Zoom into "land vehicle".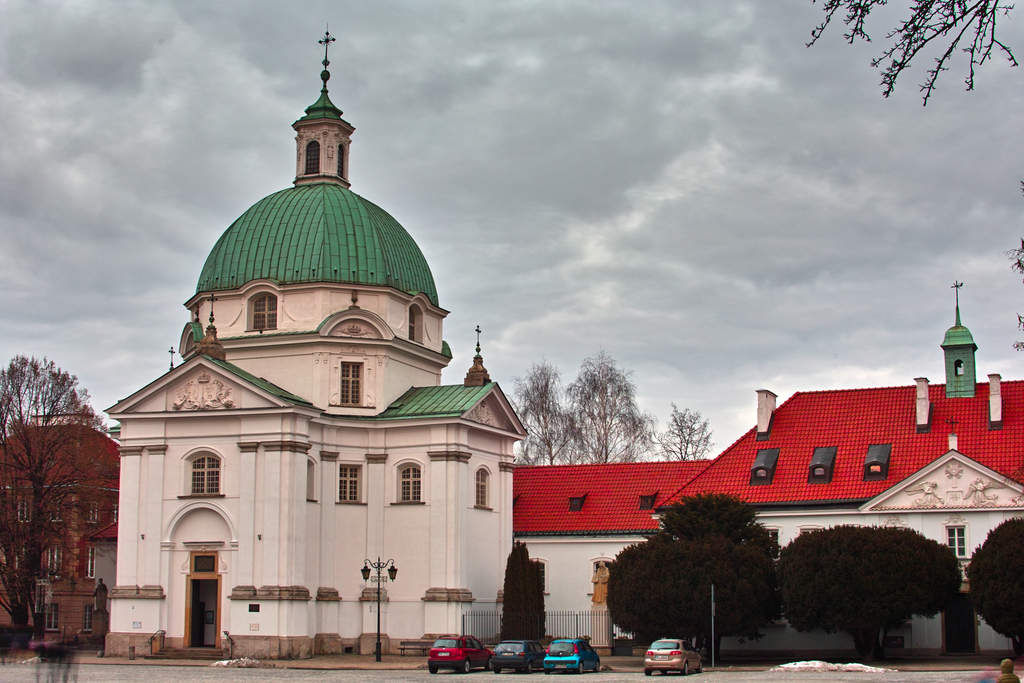
Zoom target: detection(545, 642, 600, 667).
